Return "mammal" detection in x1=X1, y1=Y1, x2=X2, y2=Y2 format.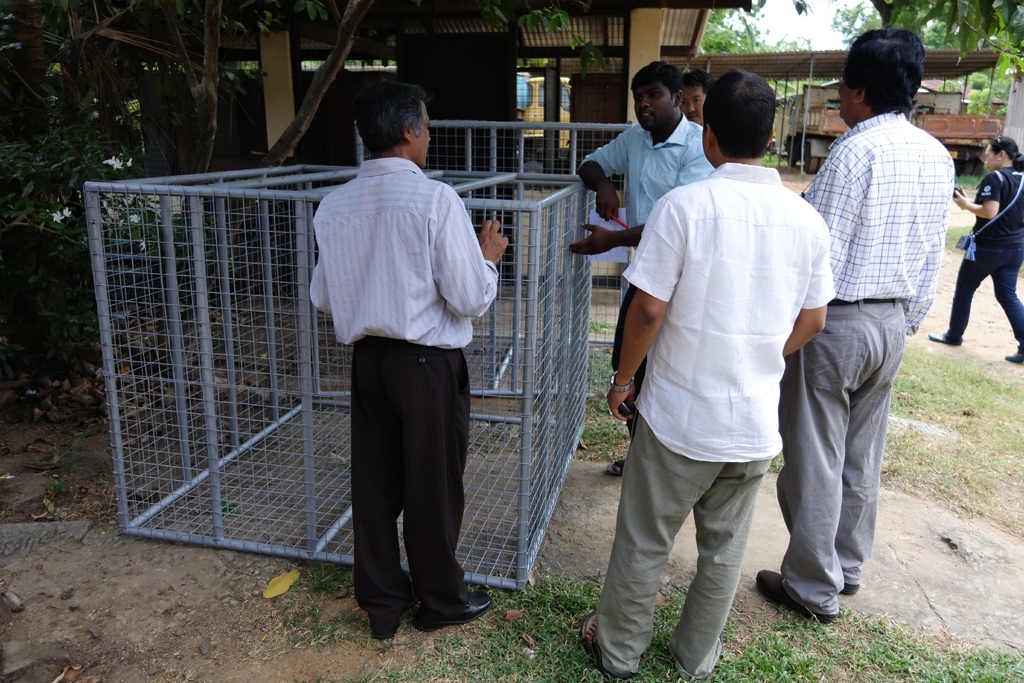
x1=307, y1=77, x2=510, y2=641.
